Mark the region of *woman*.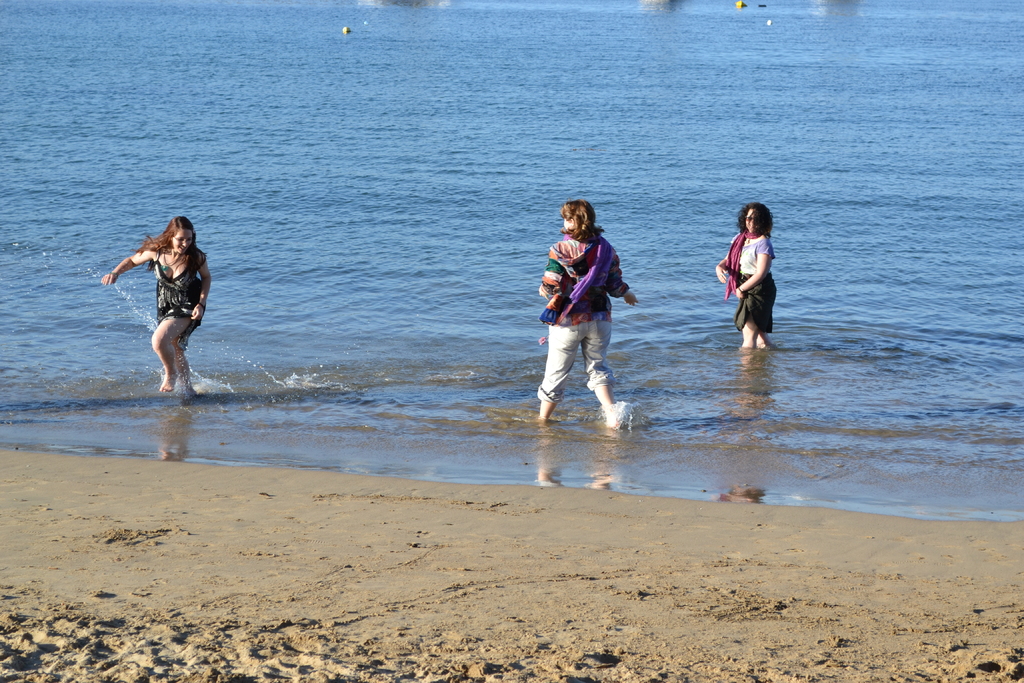
Region: bbox=[124, 209, 211, 399].
